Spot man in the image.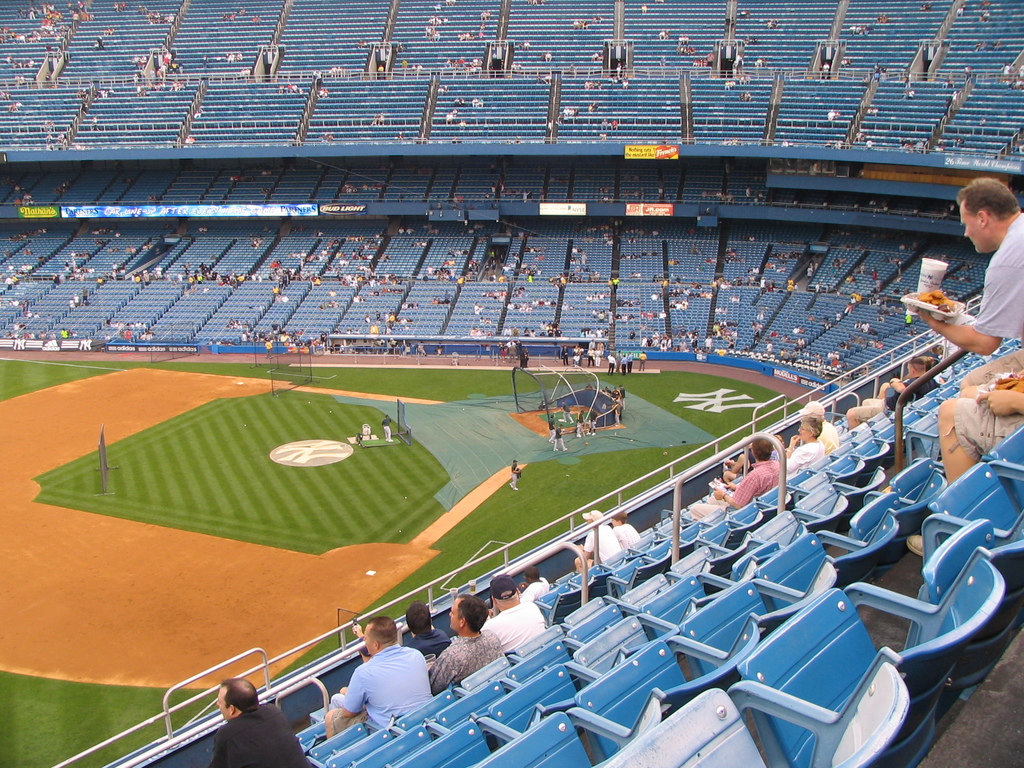
man found at [x1=520, y1=565, x2=551, y2=602].
